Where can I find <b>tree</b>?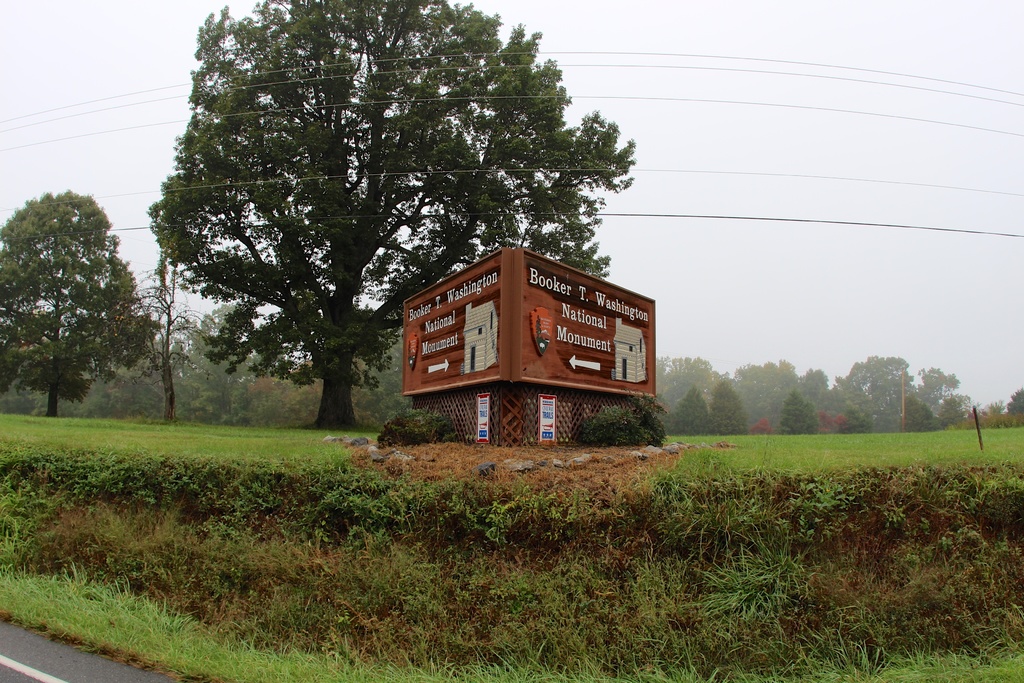
You can find it at BBox(661, 356, 754, 452).
